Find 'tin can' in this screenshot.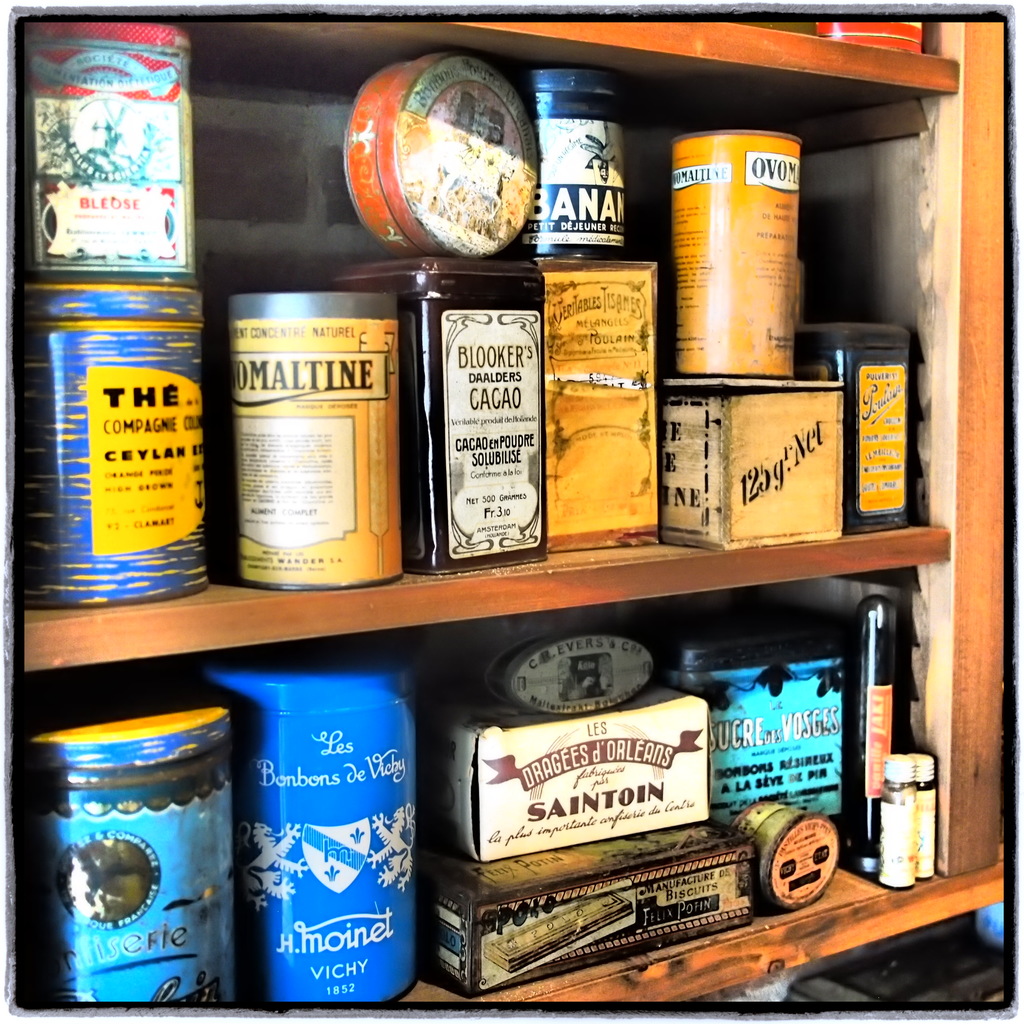
The bounding box for 'tin can' is [29, 20, 193, 287].
